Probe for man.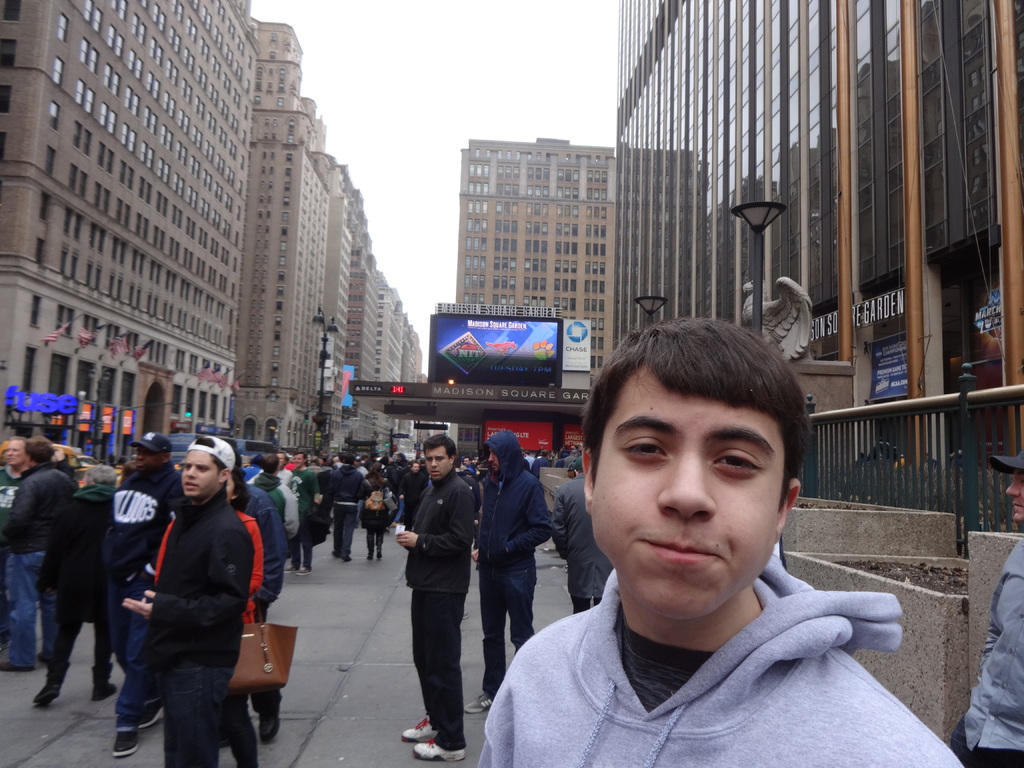
Probe result: <bbox>470, 428, 541, 701</bbox>.
